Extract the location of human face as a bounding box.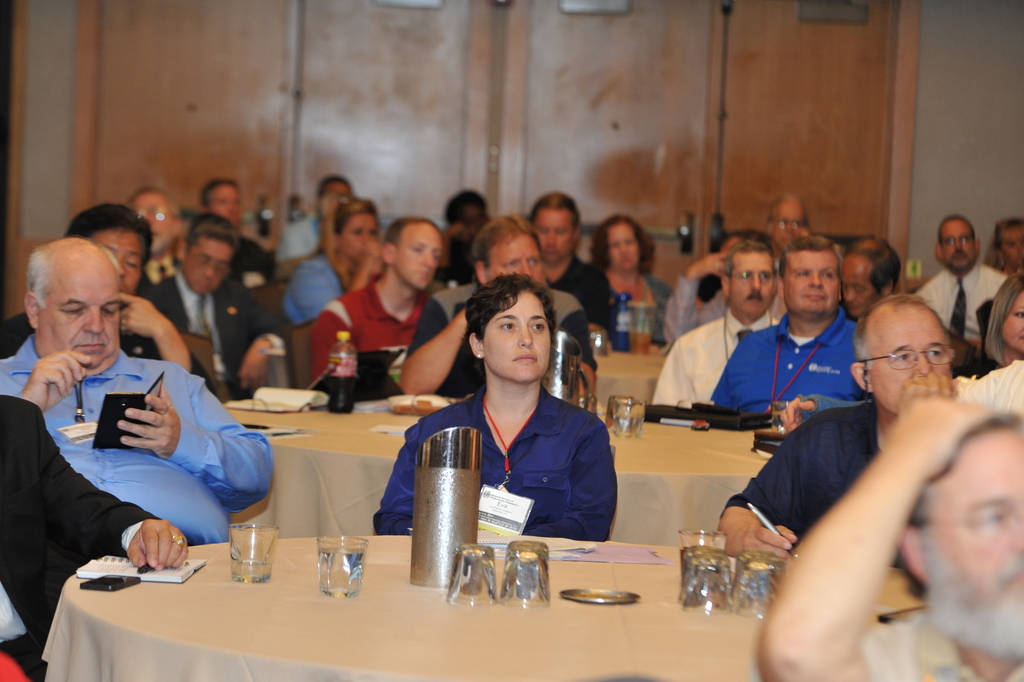
729:252:775:320.
